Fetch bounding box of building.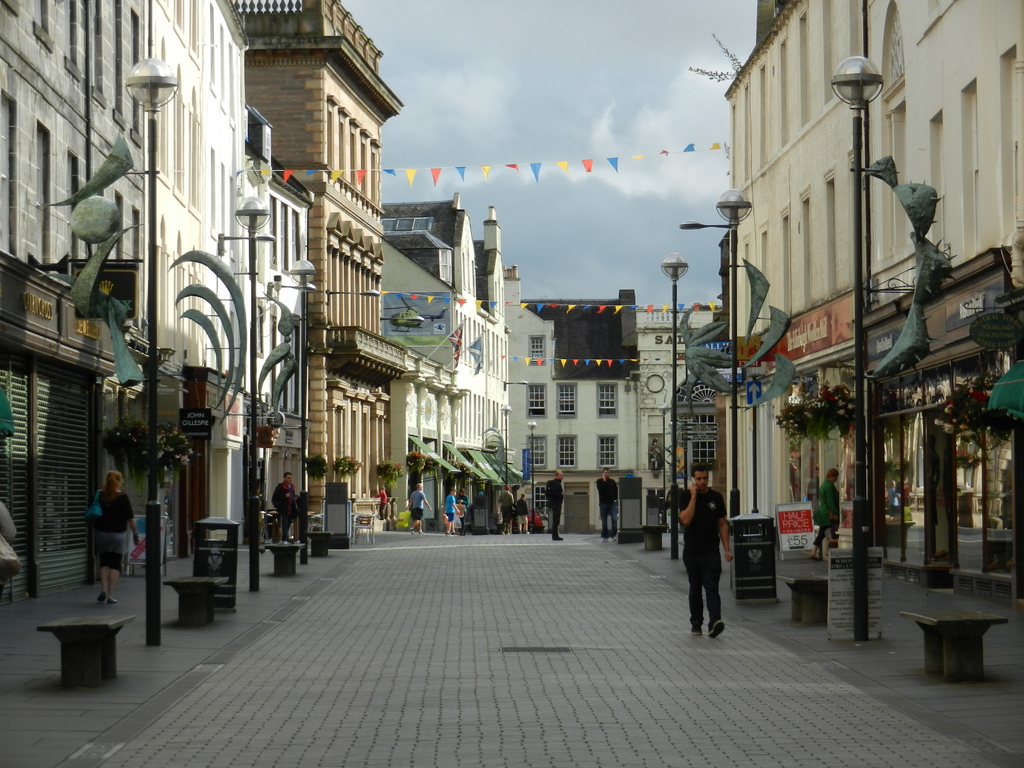
Bbox: <region>641, 314, 731, 534</region>.
